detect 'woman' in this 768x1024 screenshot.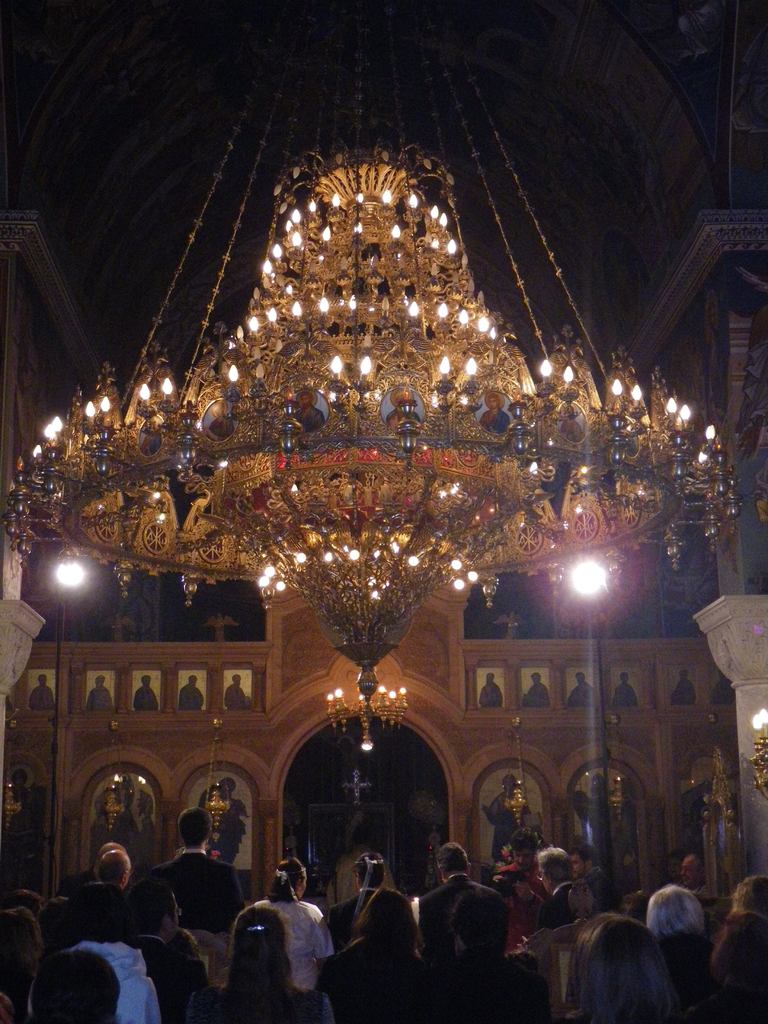
Detection: bbox(317, 888, 430, 1017).
